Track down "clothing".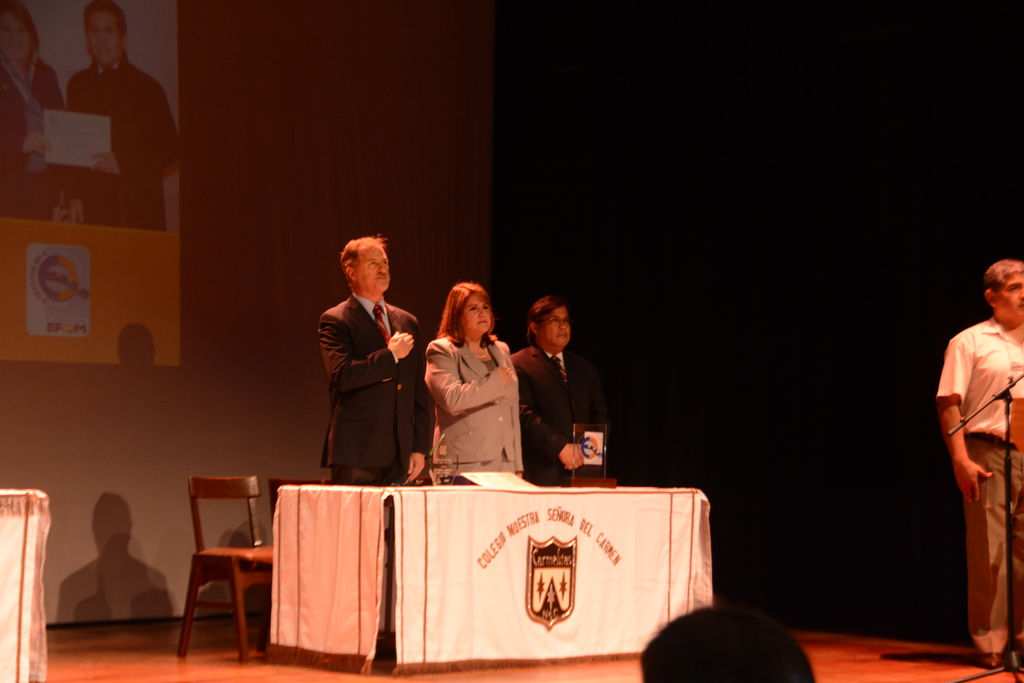
Tracked to (940,312,1023,654).
